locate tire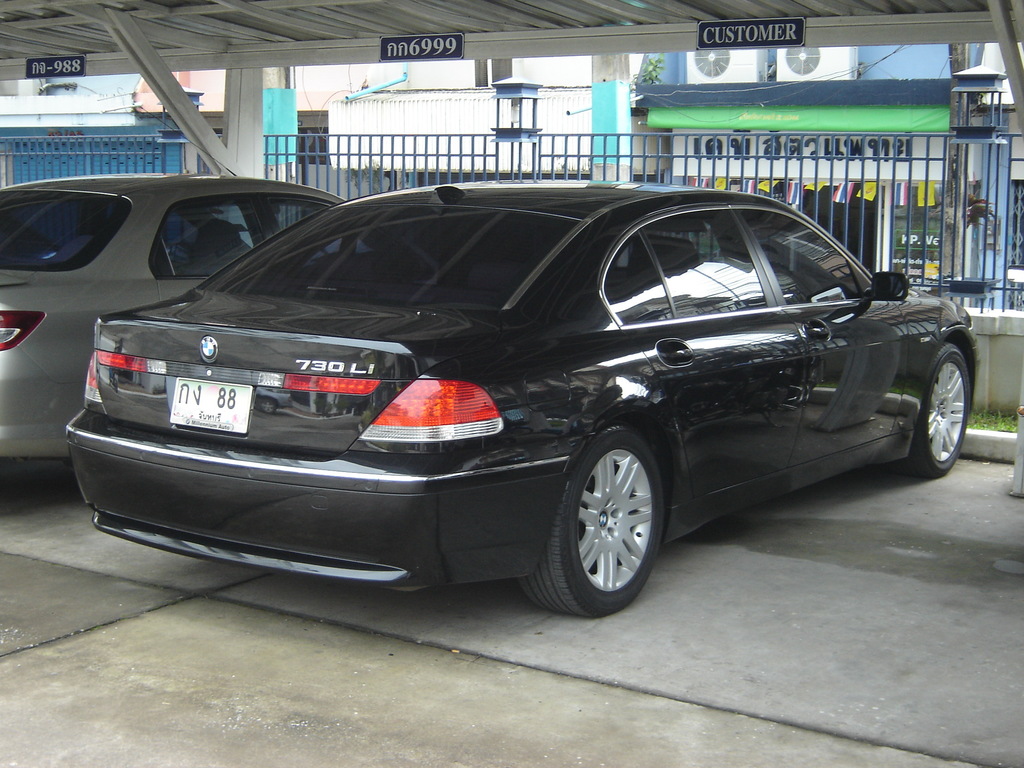
<region>892, 341, 970, 479</region>
